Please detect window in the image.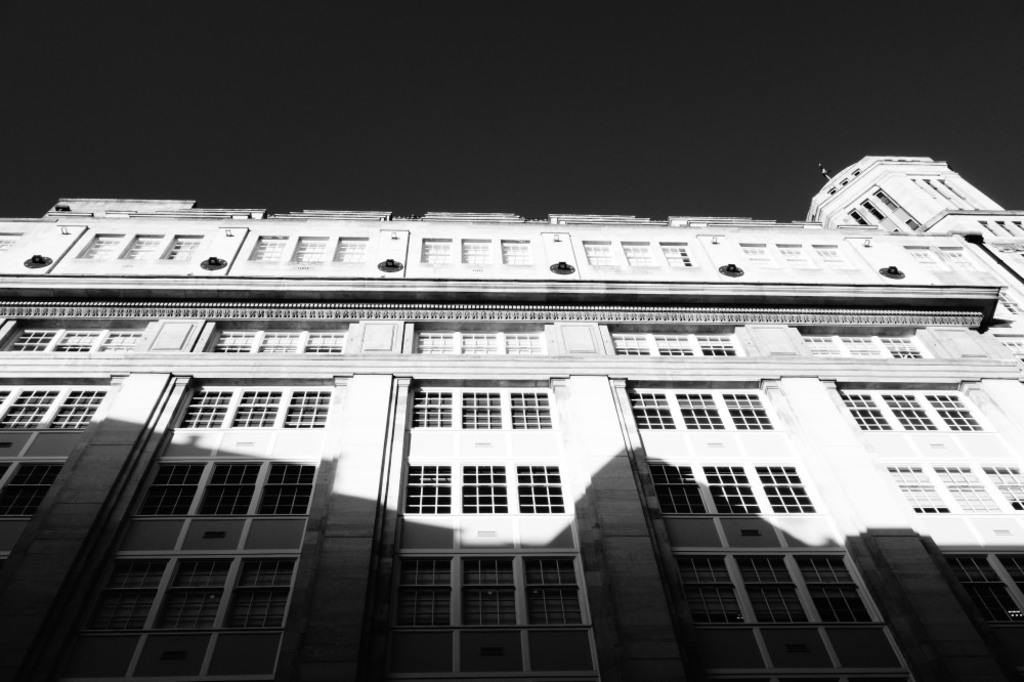
left=66, top=230, right=208, bottom=264.
